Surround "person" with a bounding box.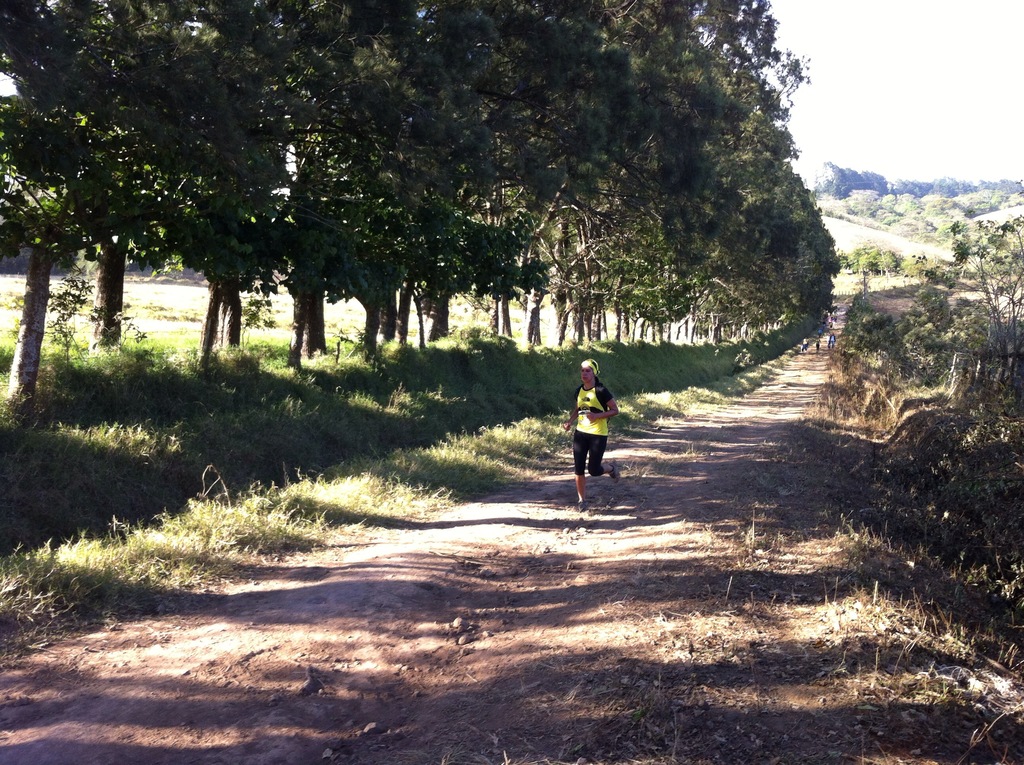
Rect(558, 358, 621, 510).
